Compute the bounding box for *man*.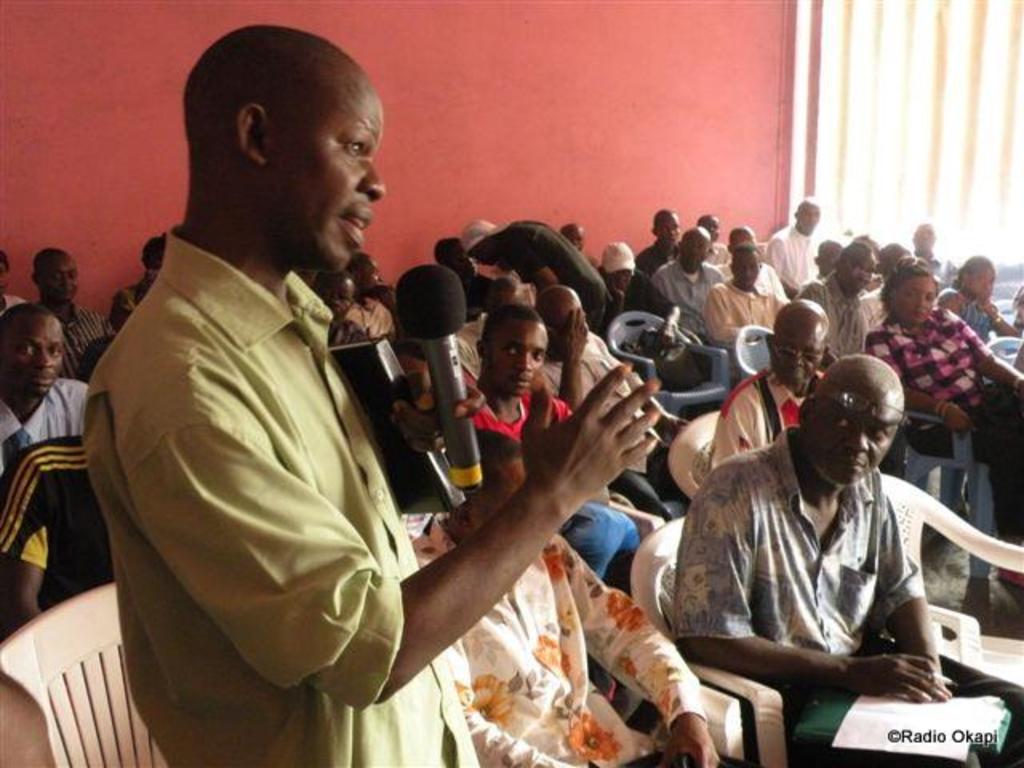
670:350:1022:766.
